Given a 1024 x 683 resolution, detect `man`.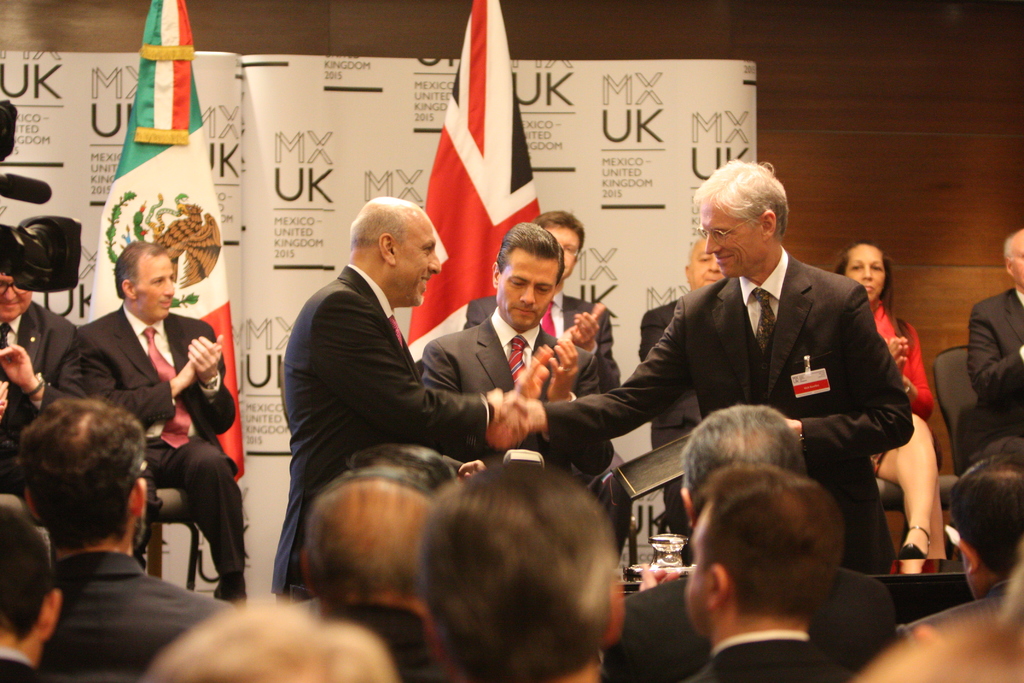
0/506/64/682.
